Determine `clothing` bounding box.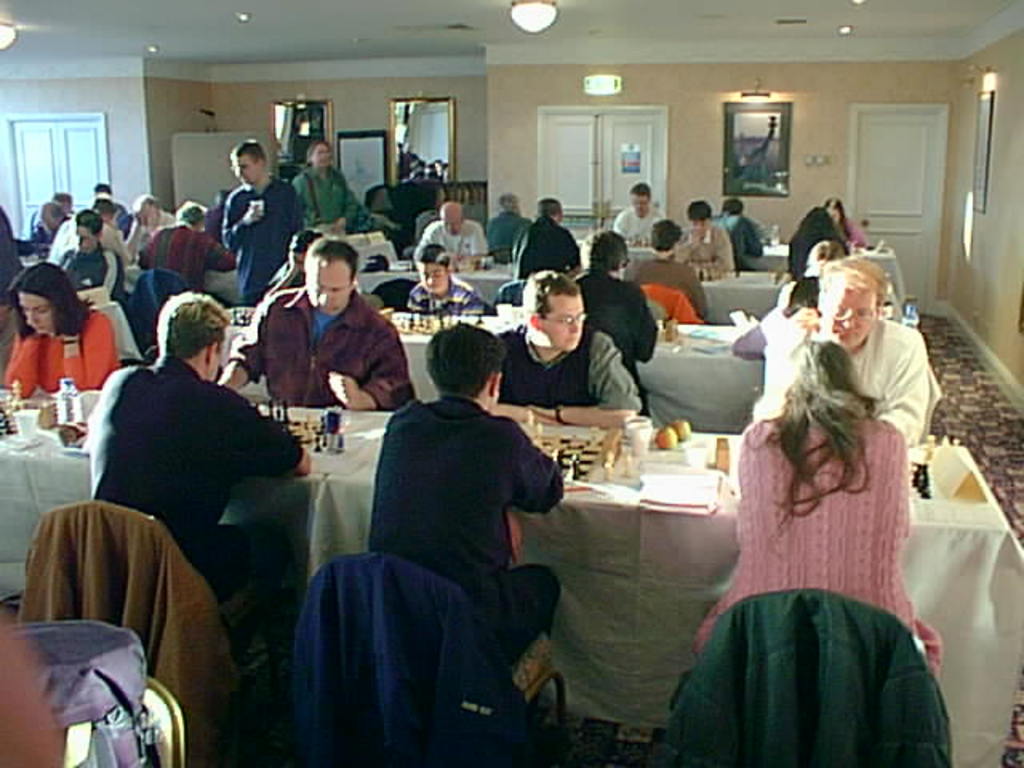
Determined: box=[426, 222, 485, 269].
